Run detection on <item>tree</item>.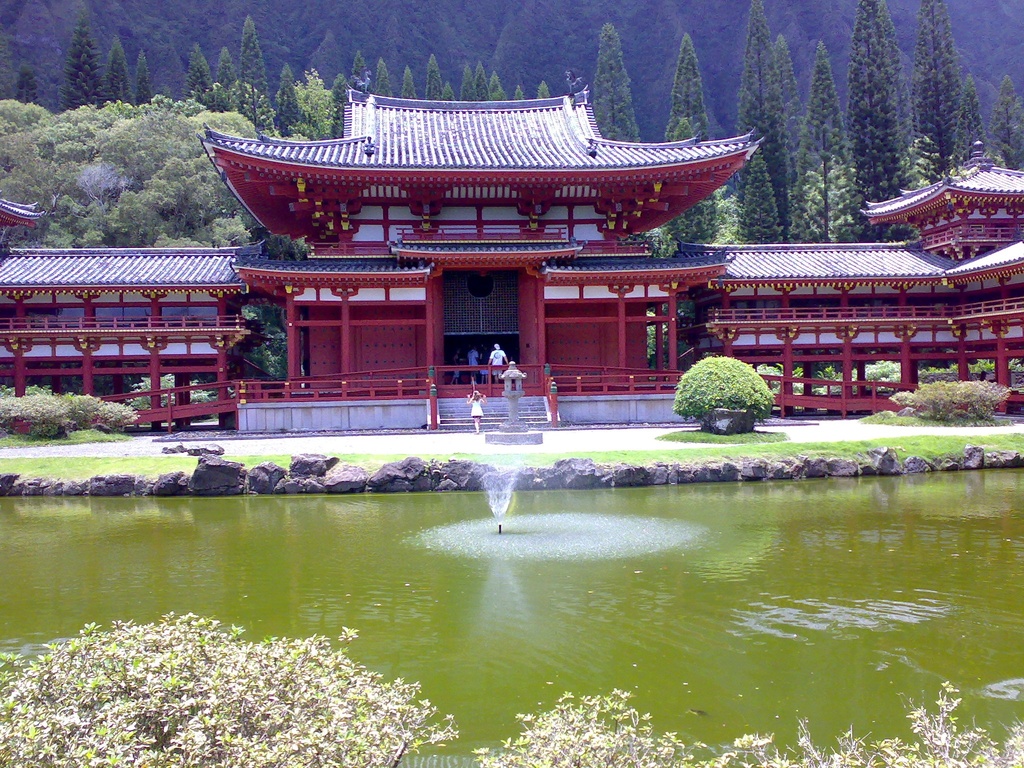
Result: {"left": 666, "top": 36, "right": 710, "bottom": 140}.
